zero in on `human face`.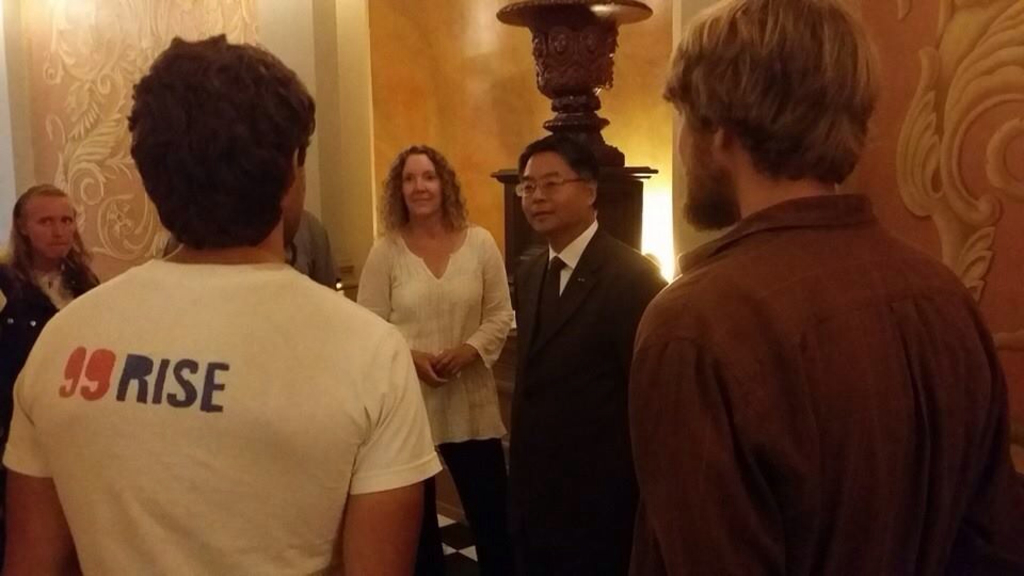
Zeroed in: (402,155,441,213).
